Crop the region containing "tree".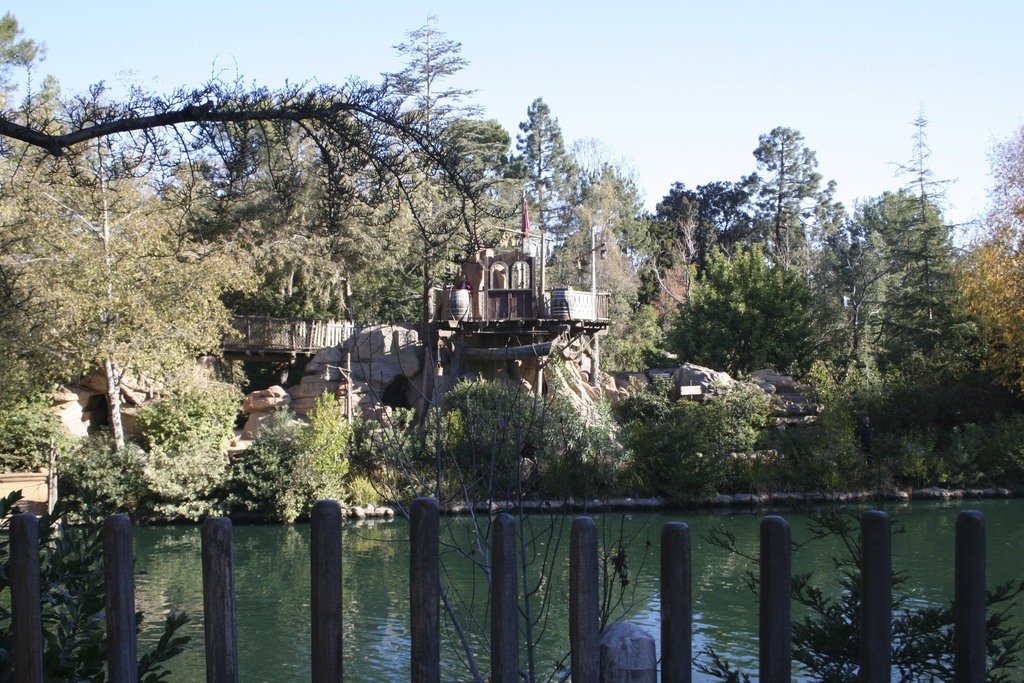
Crop region: detection(949, 121, 1023, 370).
